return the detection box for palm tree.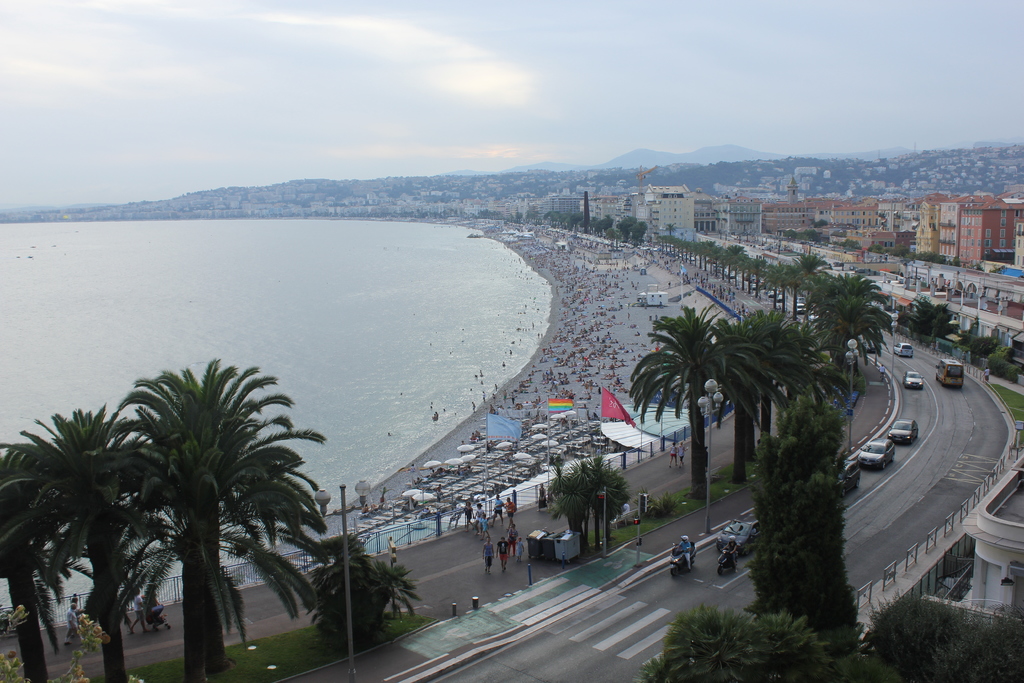
x1=794, y1=261, x2=873, y2=388.
